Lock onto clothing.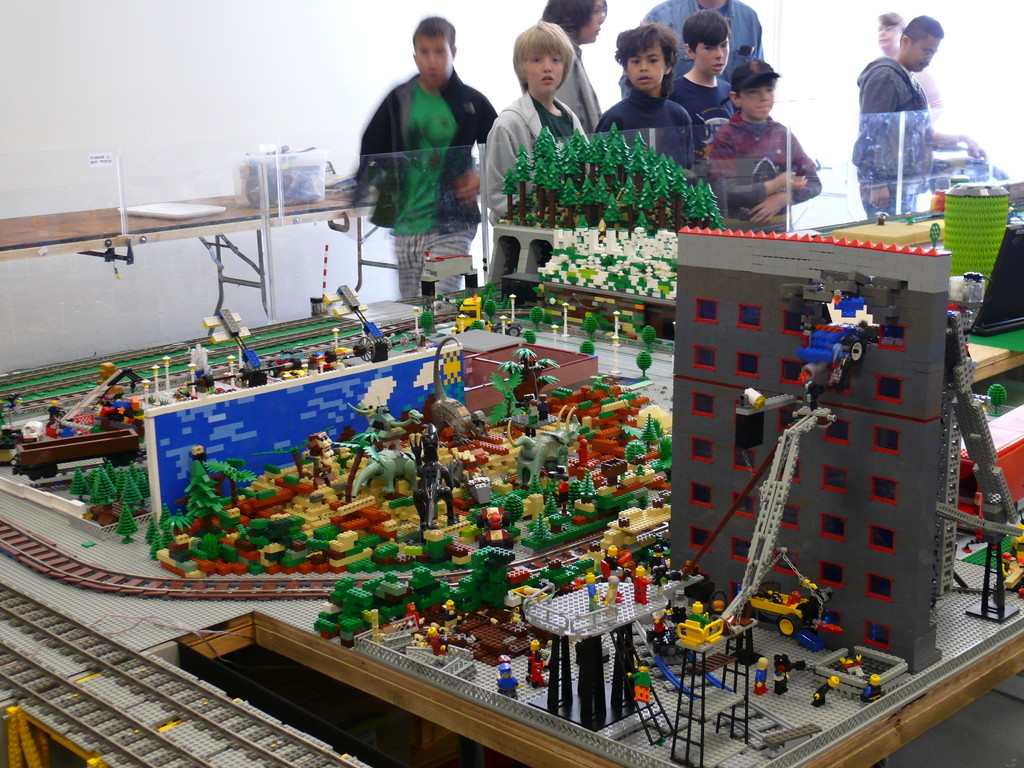
Locked: 358:69:499:298.
